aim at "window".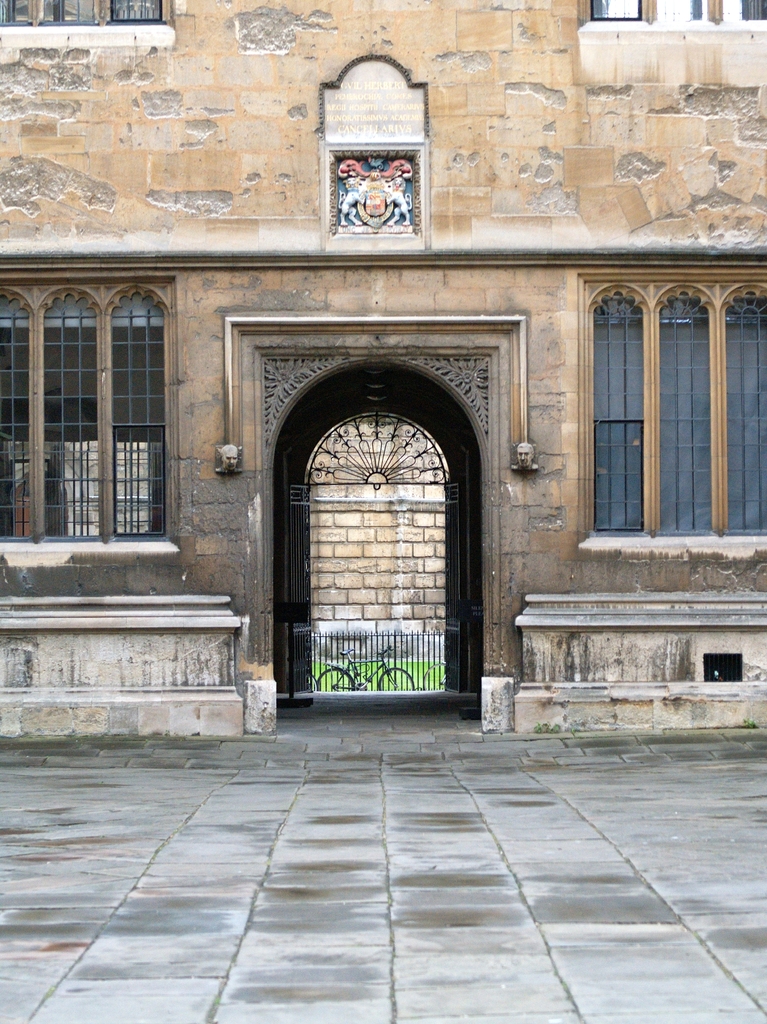
Aimed at pyautogui.locateOnScreen(579, 0, 766, 33).
